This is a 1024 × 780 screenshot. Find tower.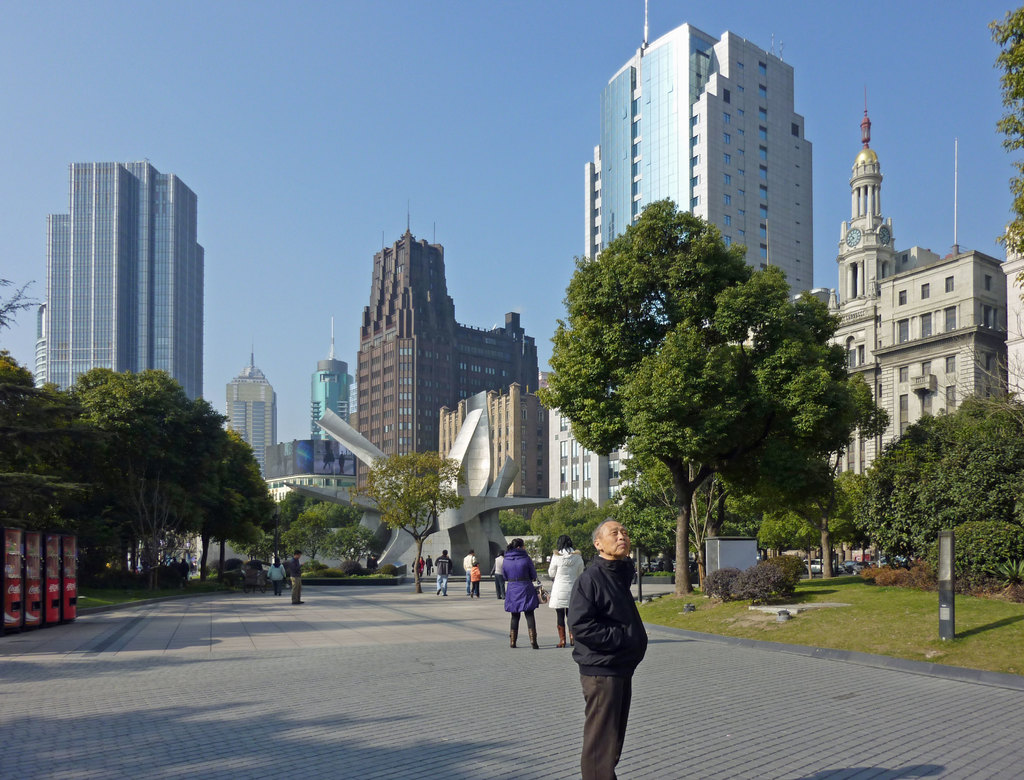
Bounding box: pyautogui.locateOnScreen(836, 88, 904, 315).
